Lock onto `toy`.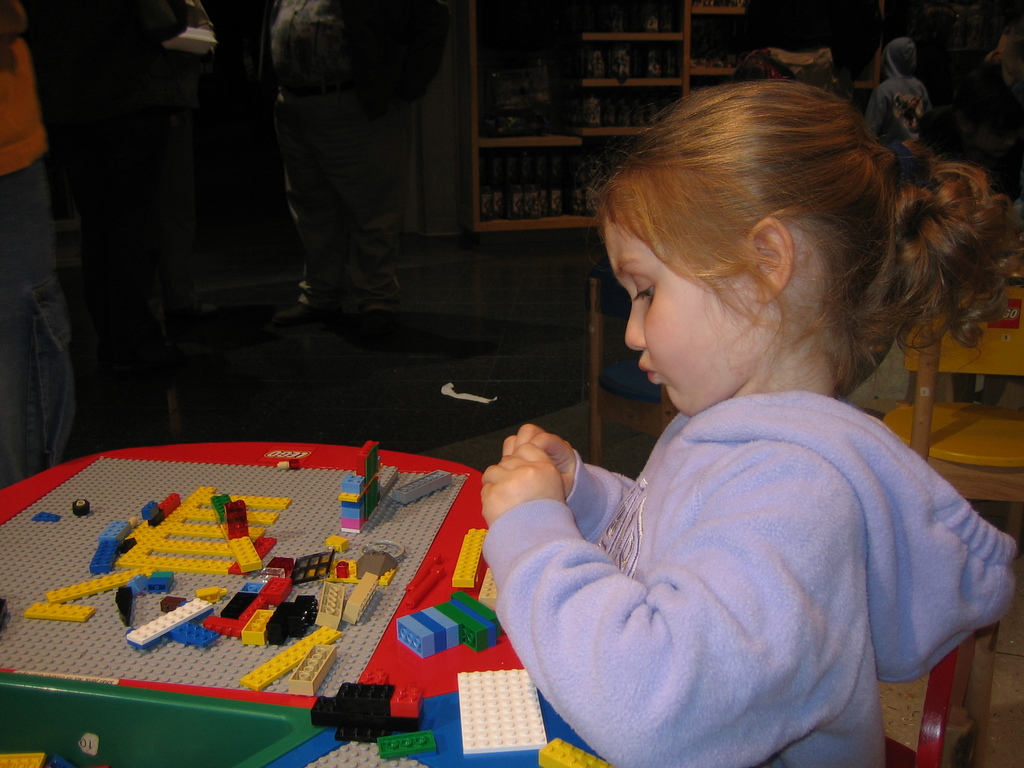
Locked: bbox(237, 601, 275, 642).
